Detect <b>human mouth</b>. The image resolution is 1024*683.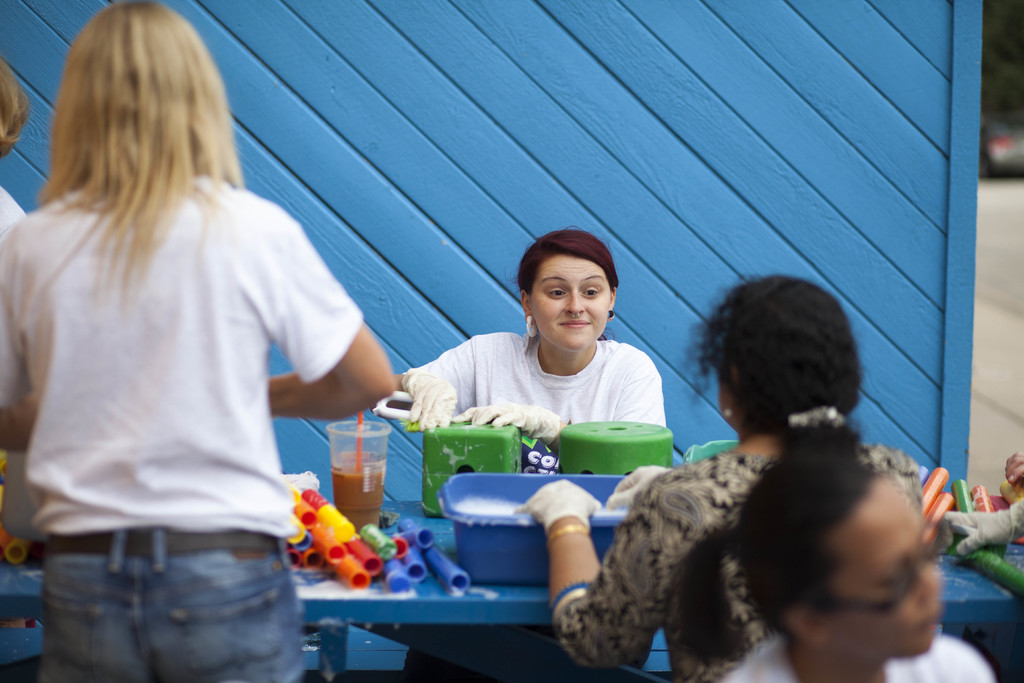
561, 323, 588, 324.
